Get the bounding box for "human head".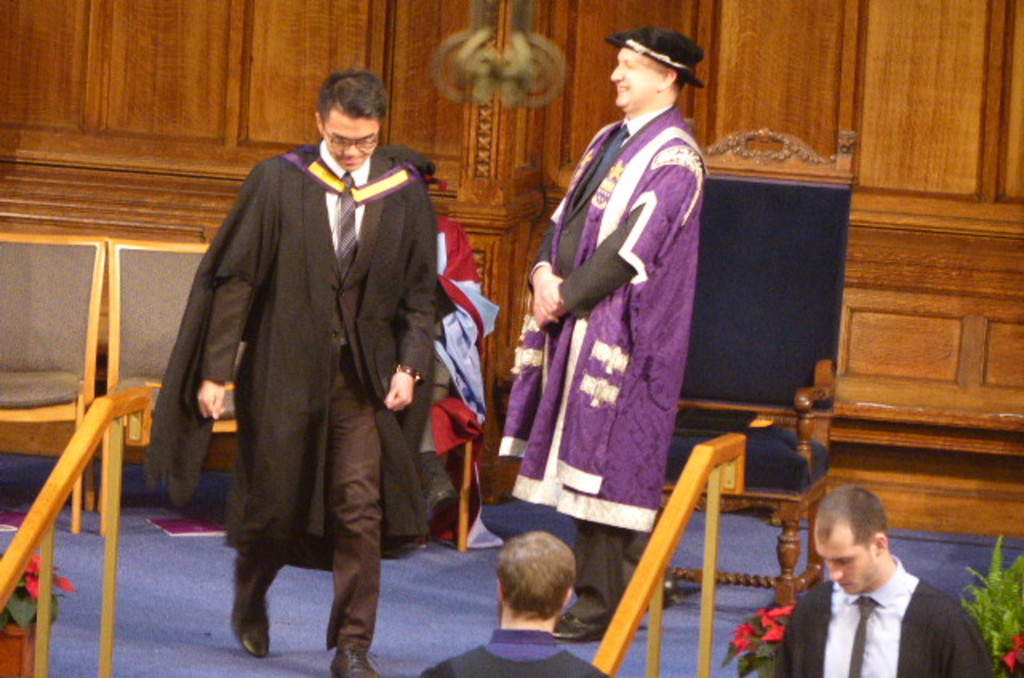
494 532 576 624.
